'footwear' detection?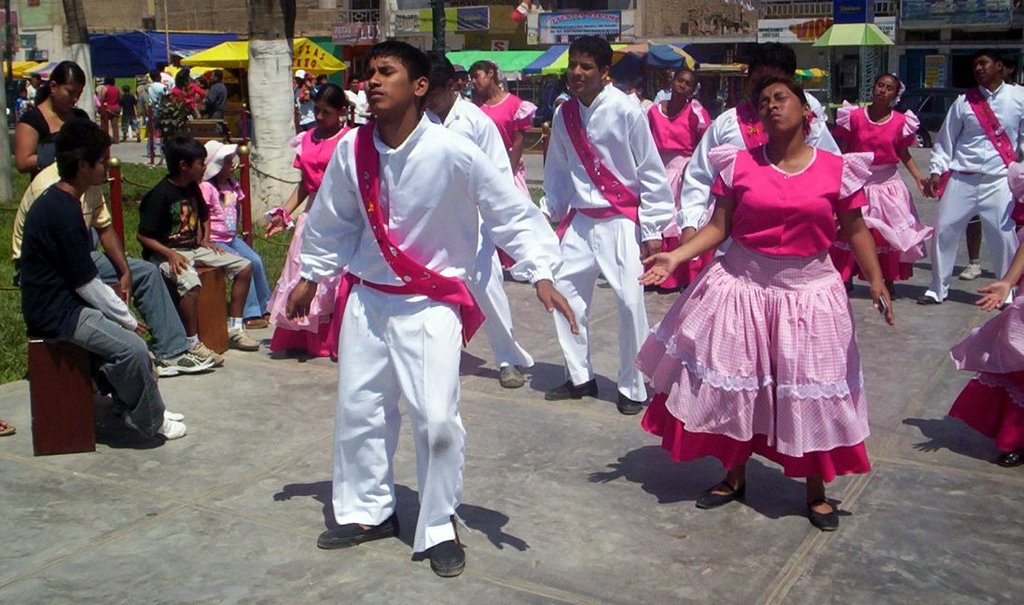
0/417/18/436
